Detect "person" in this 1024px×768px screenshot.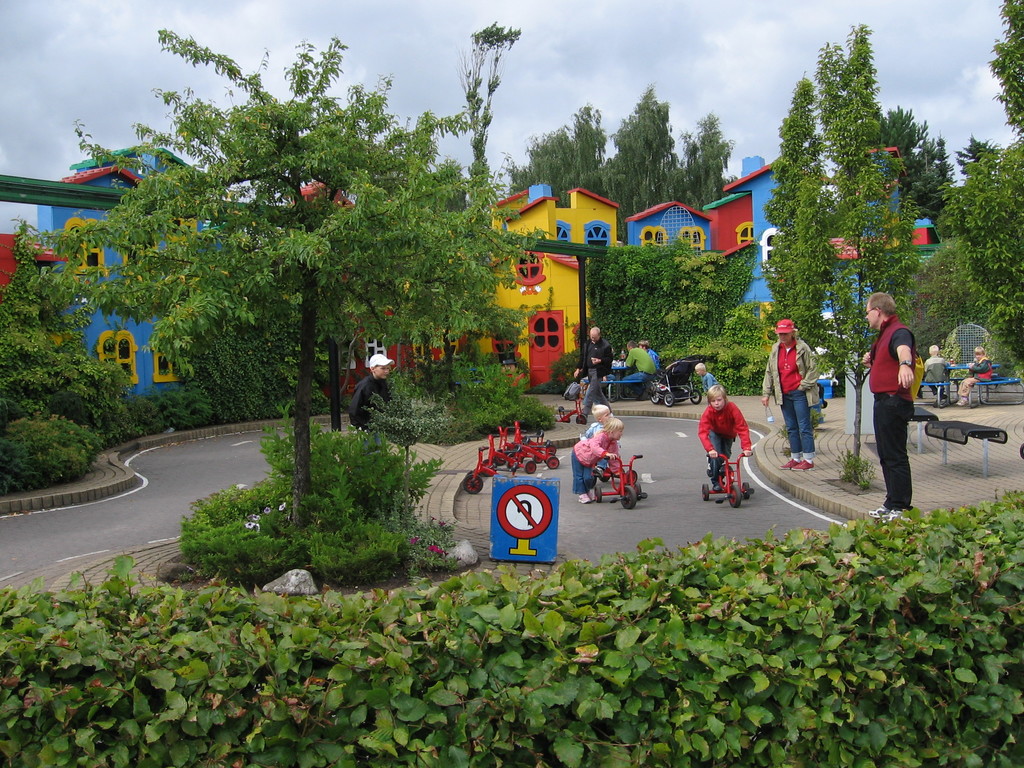
Detection: <bbox>697, 360, 721, 396</bbox>.
